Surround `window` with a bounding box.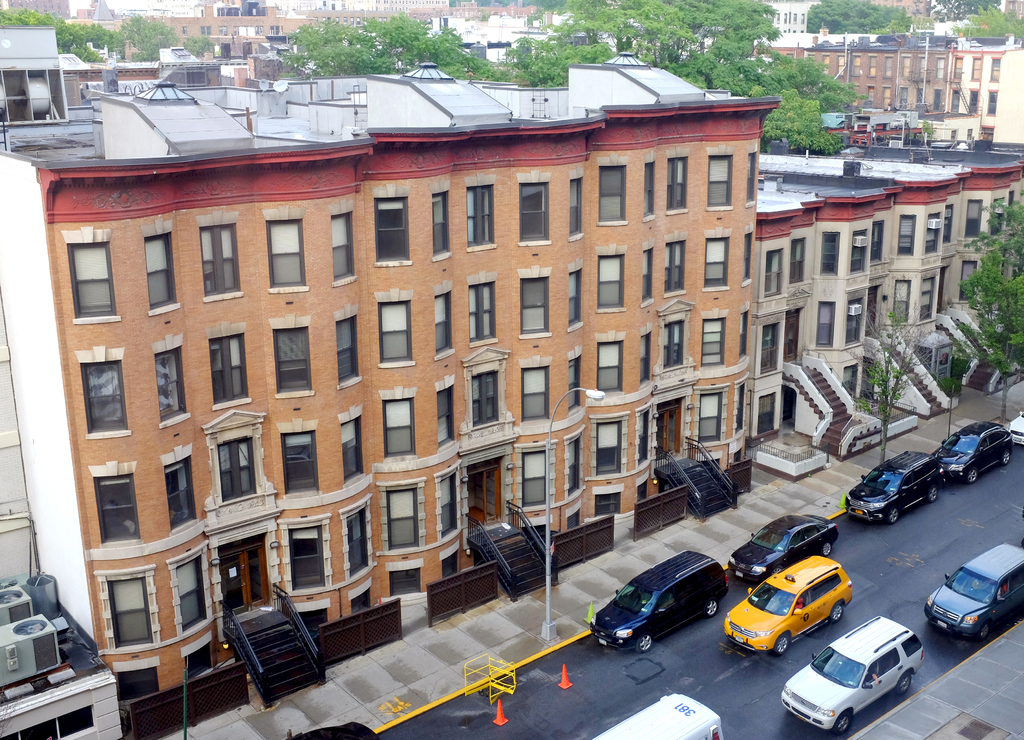
left=467, top=462, right=500, bottom=524.
